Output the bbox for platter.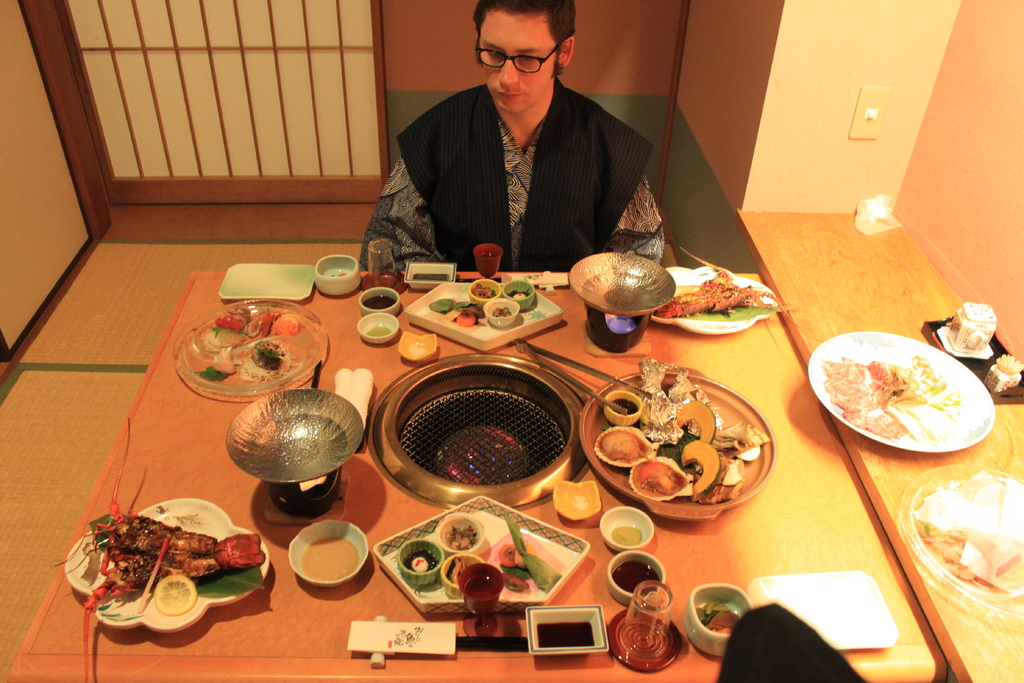
<bbox>376, 496, 585, 614</bbox>.
